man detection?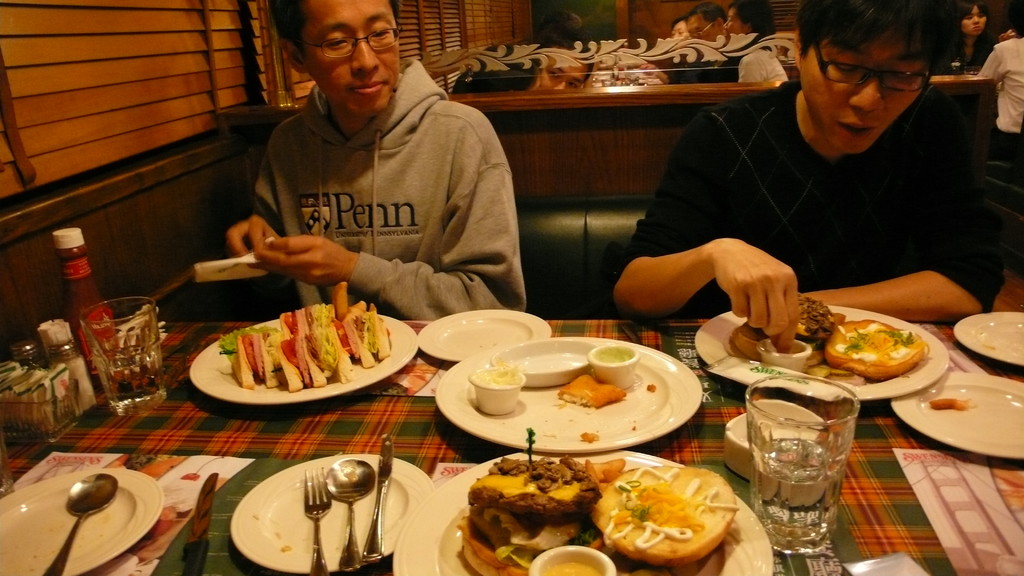
{"left": 609, "top": 0, "right": 1010, "bottom": 345}
